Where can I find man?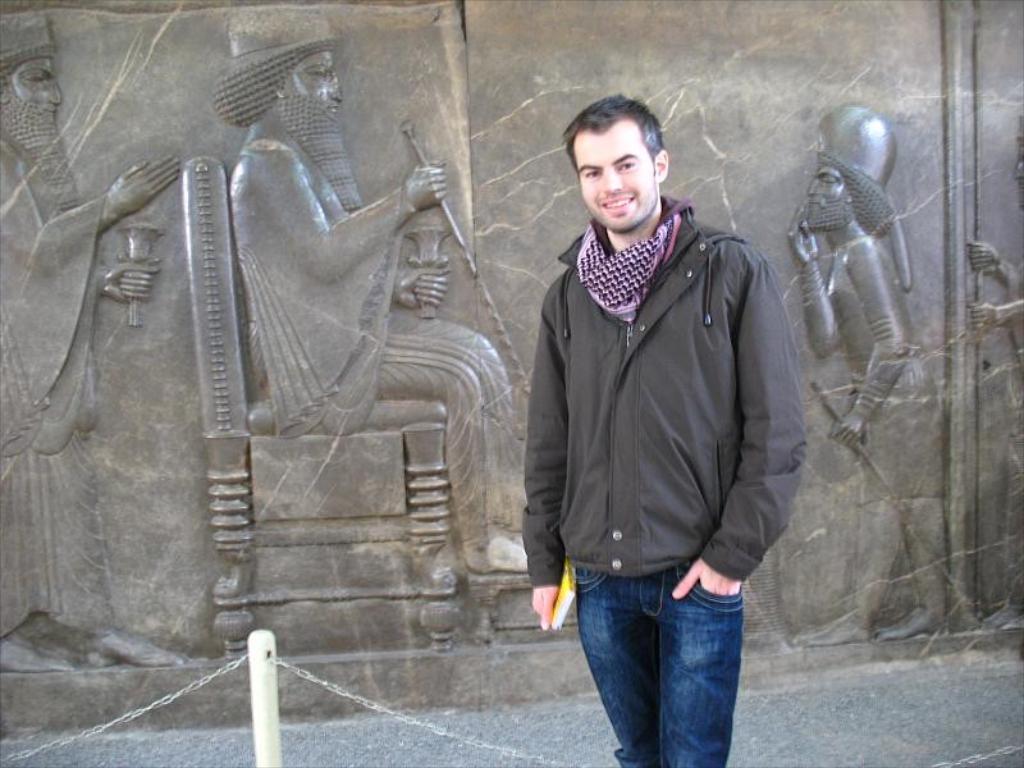
You can find it at 214:12:532:575.
